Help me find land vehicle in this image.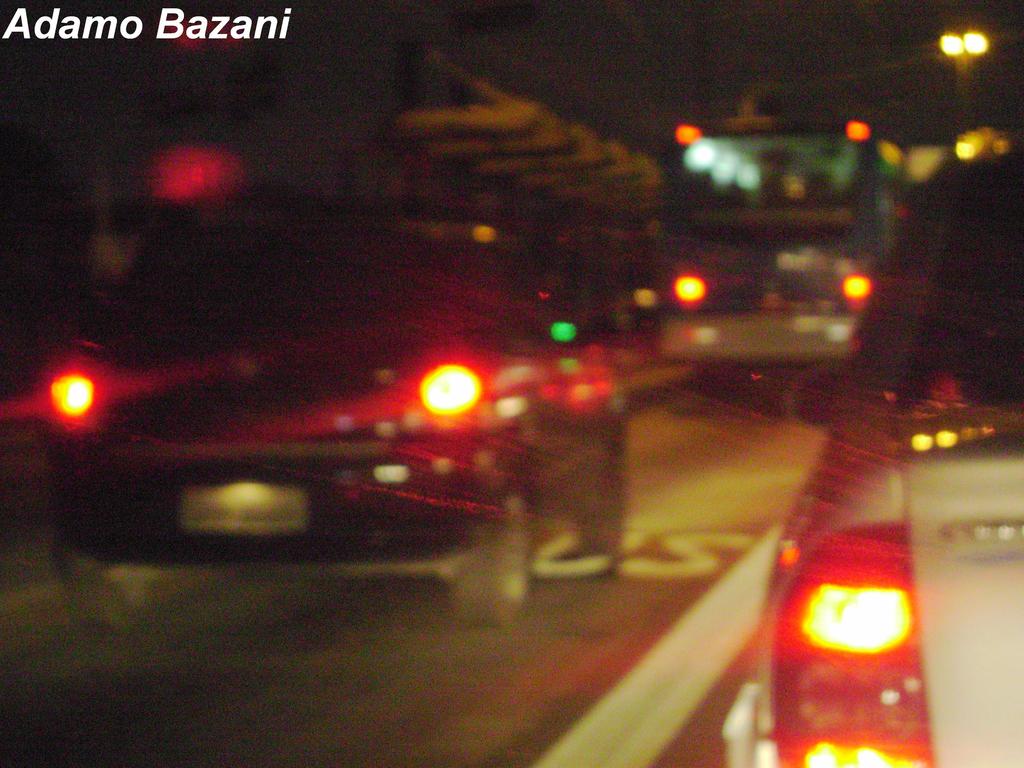
Found it: bbox(653, 122, 912, 412).
